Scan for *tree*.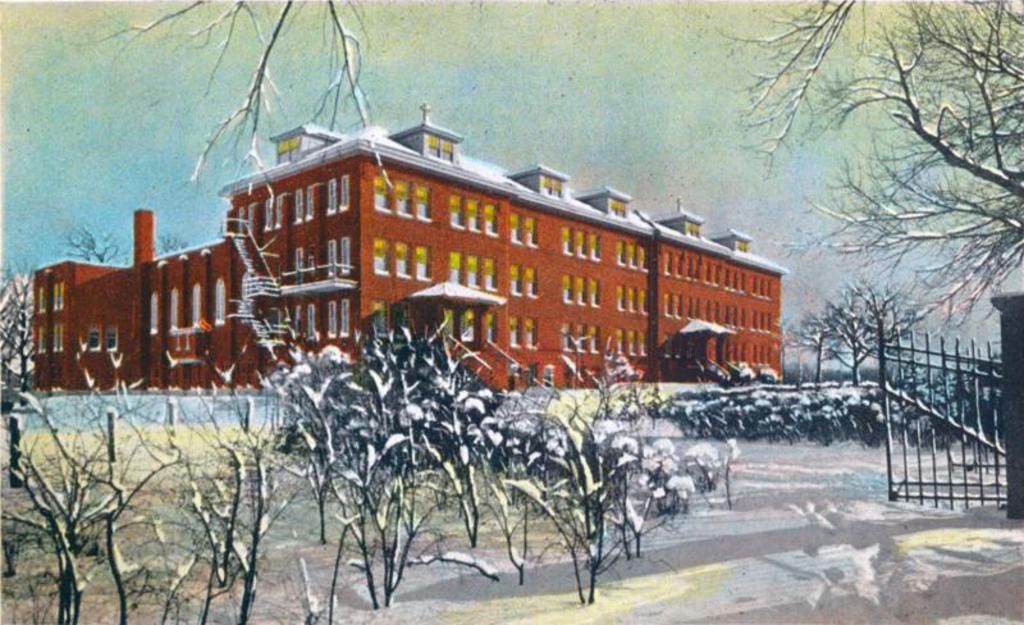
Scan result: x1=536 y1=353 x2=634 y2=556.
